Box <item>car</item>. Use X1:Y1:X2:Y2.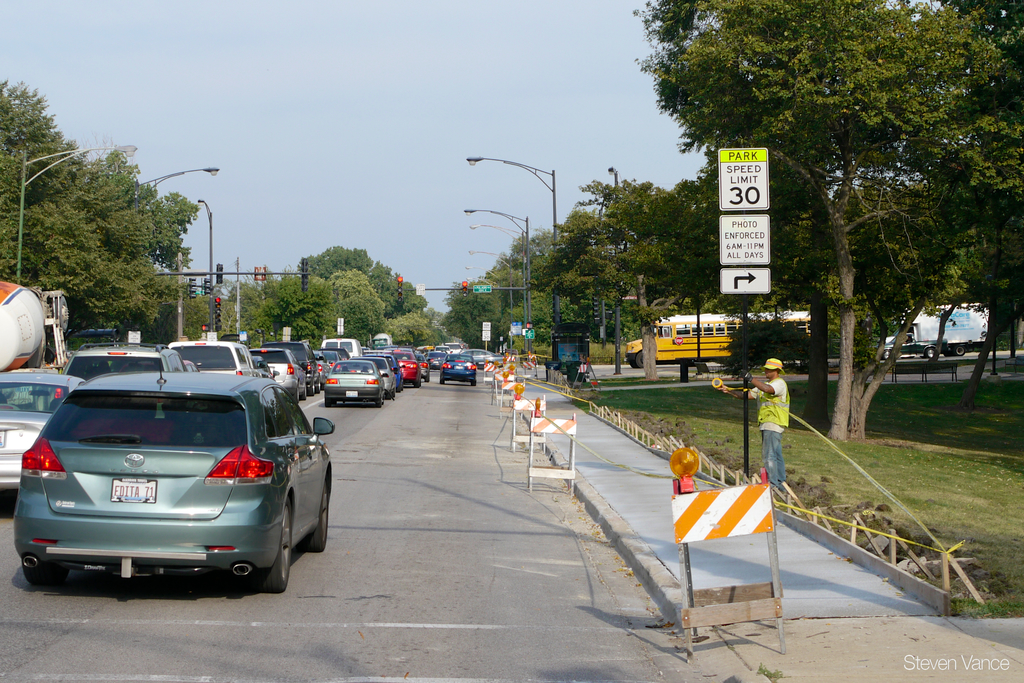
320:359:385:407.
